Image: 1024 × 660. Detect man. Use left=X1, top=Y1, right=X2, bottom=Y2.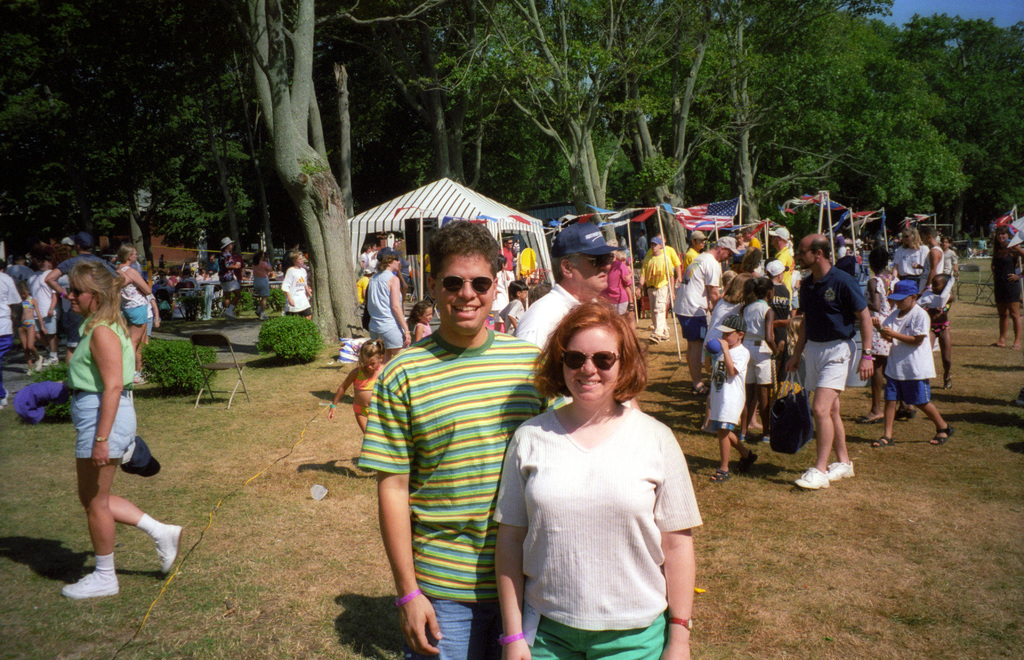
left=0, top=261, right=21, bottom=406.
